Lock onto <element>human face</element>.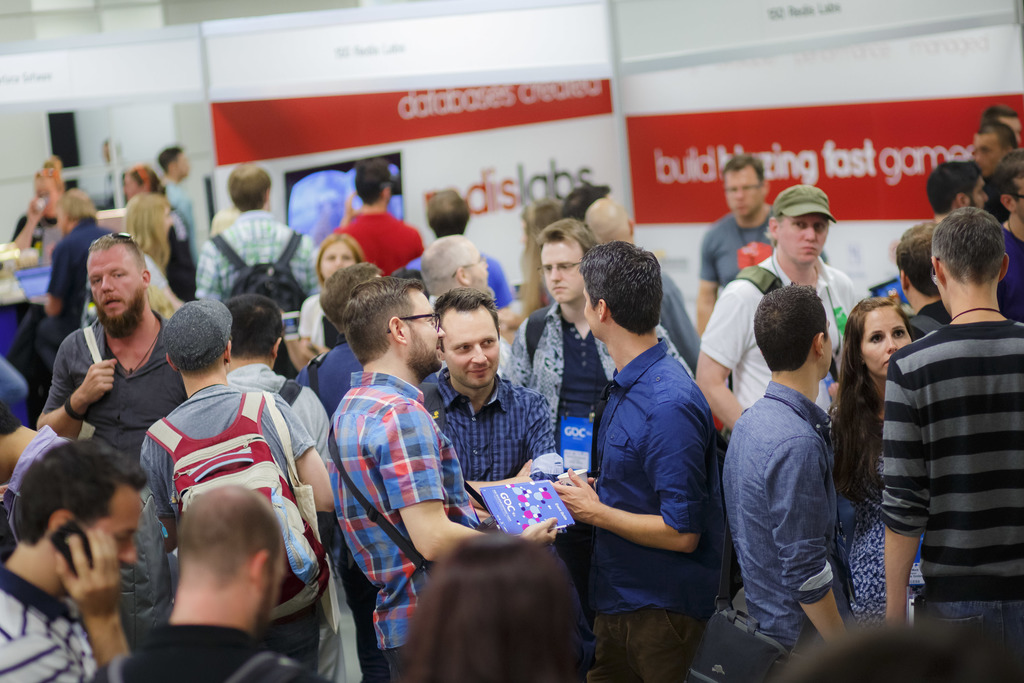
Locked: Rect(963, 183, 987, 211).
